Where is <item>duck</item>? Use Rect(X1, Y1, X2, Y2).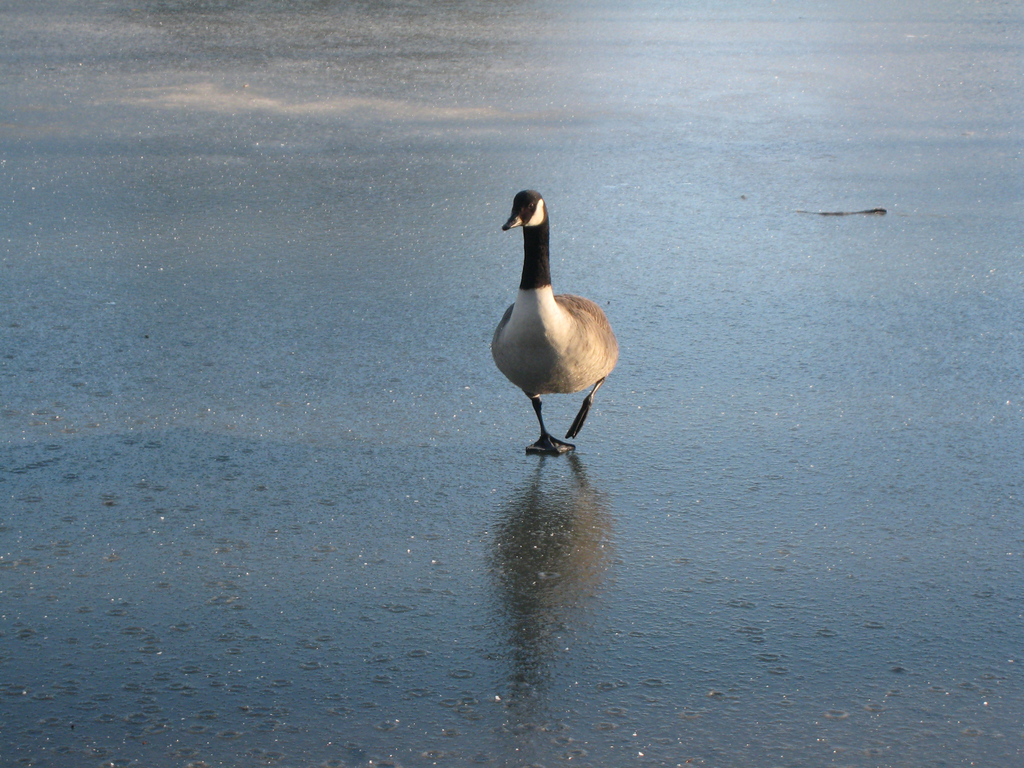
Rect(478, 174, 627, 432).
